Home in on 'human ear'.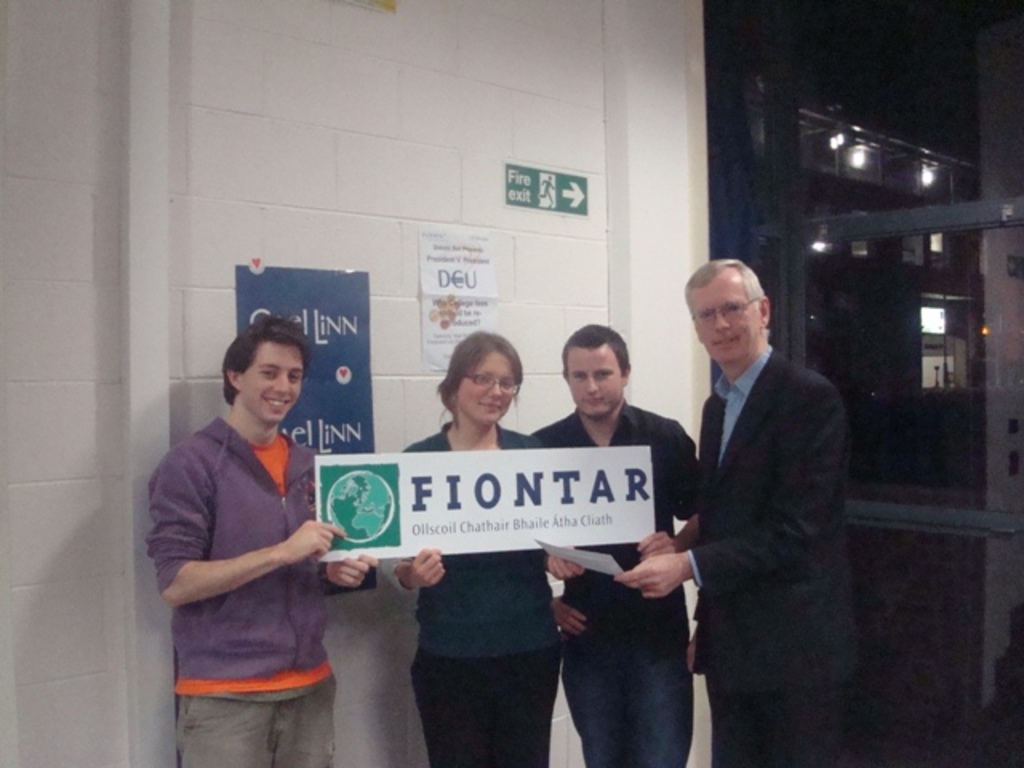
Homed in at (224,366,240,390).
